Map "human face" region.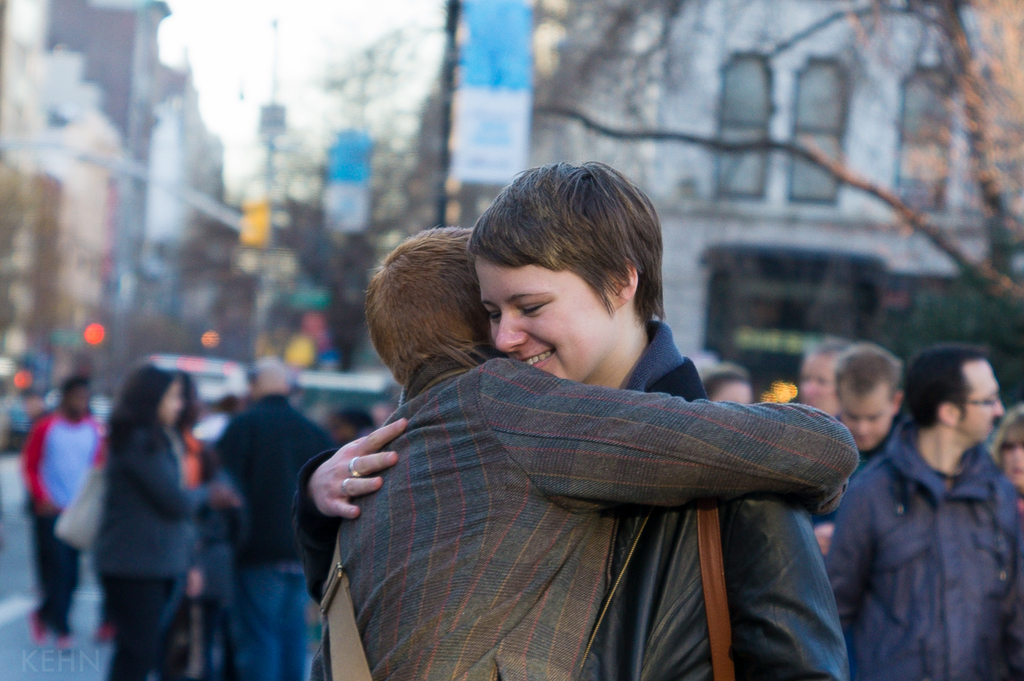
Mapped to pyautogui.locateOnScreen(964, 354, 1007, 445).
